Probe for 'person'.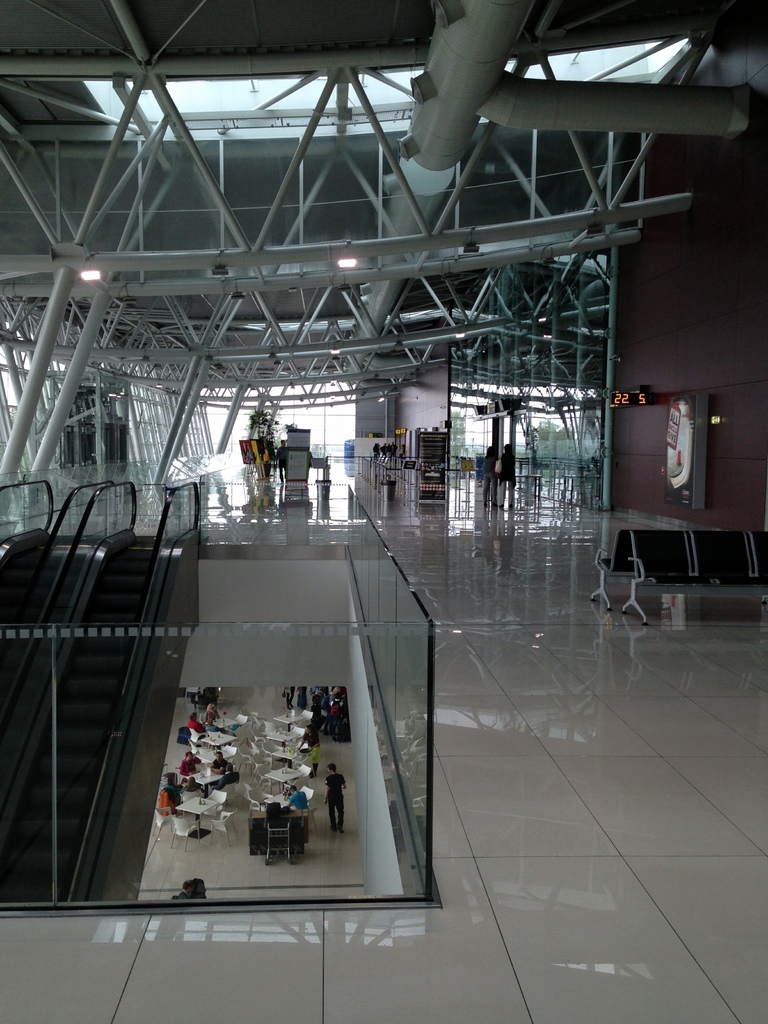
Probe result: (x1=482, y1=447, x2=513, y2=518).
